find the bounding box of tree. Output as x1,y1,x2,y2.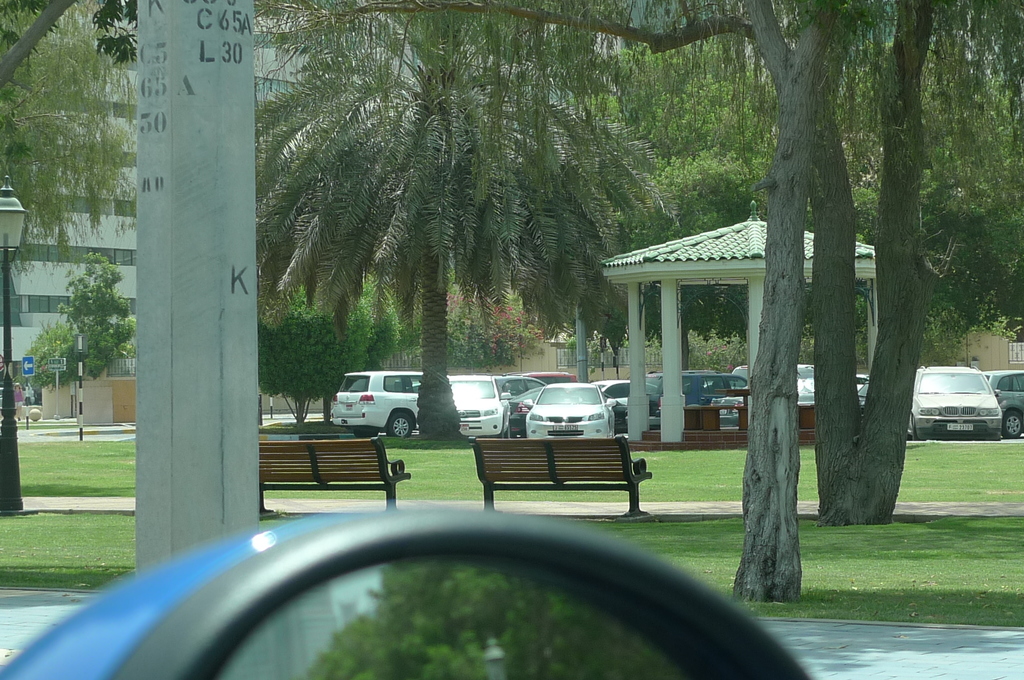
60,255,134,380.
